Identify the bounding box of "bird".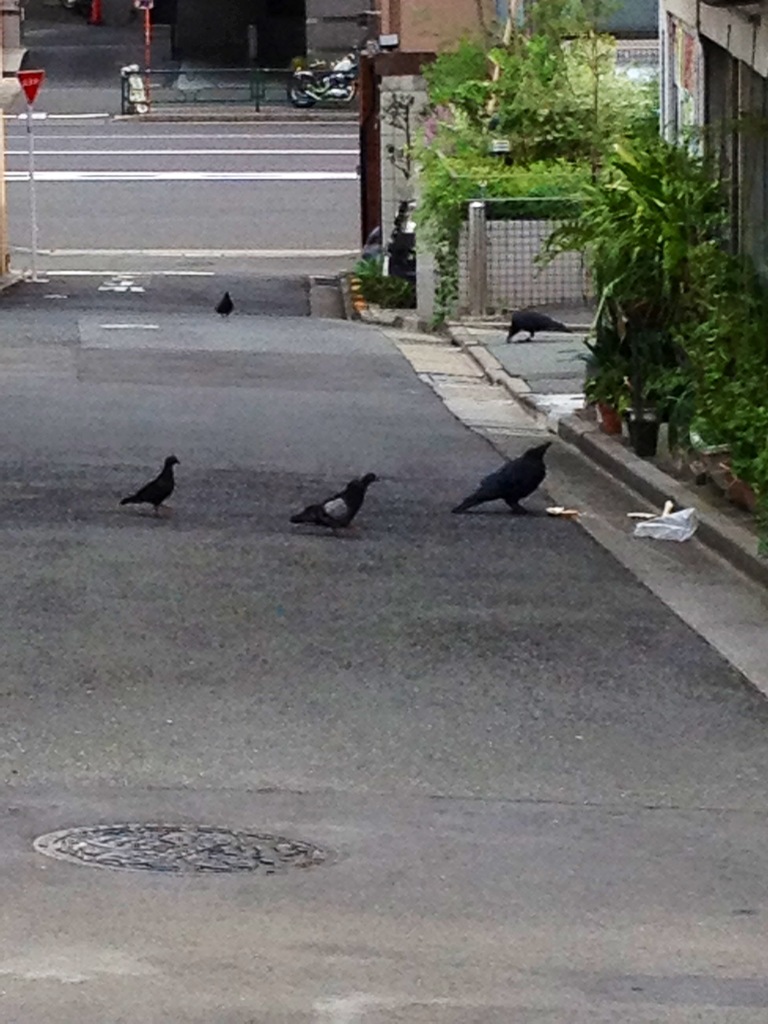
box(215, 290, 234, 321).
